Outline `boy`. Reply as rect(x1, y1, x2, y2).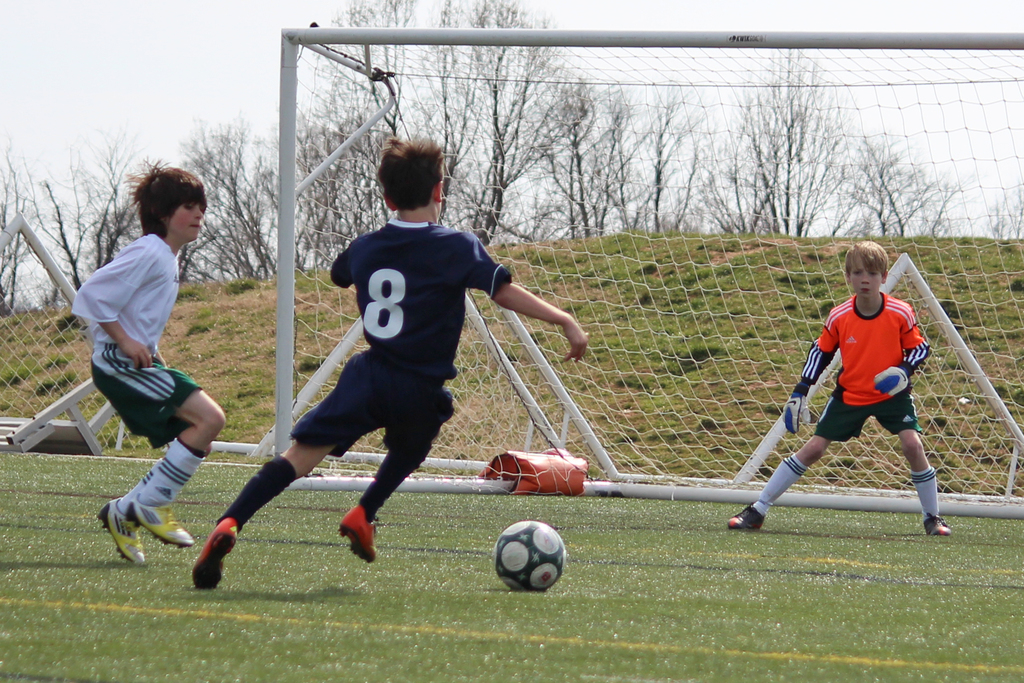
rect(69, 151, 229, 563).
